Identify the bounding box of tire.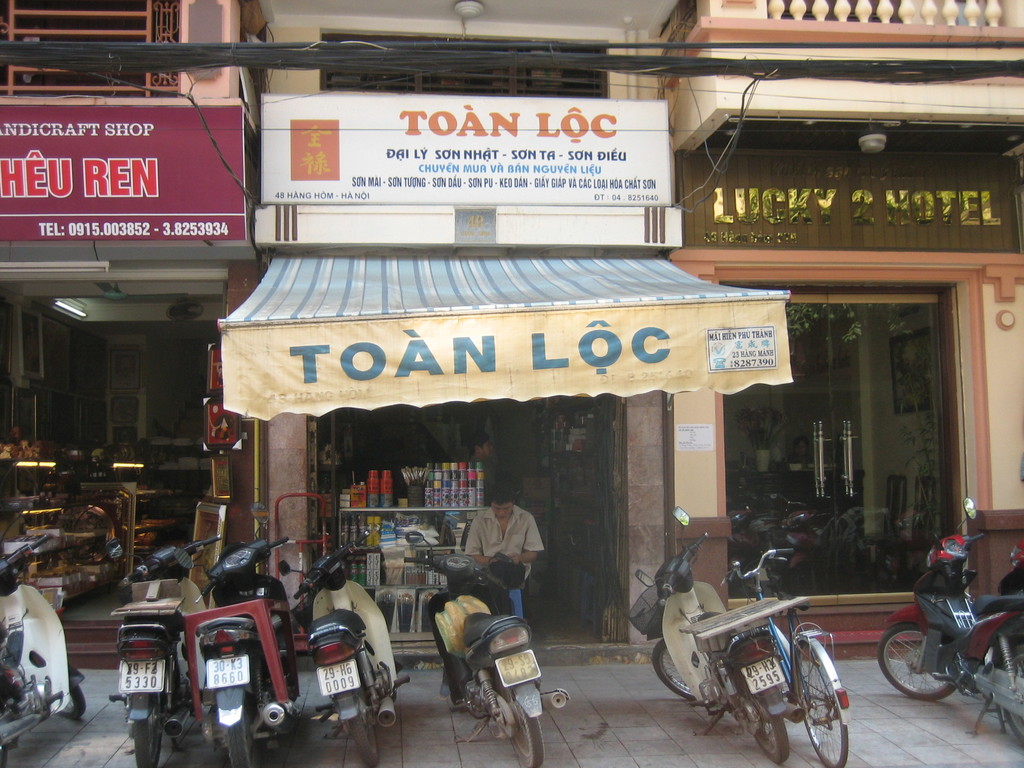
56:687:86:719.
